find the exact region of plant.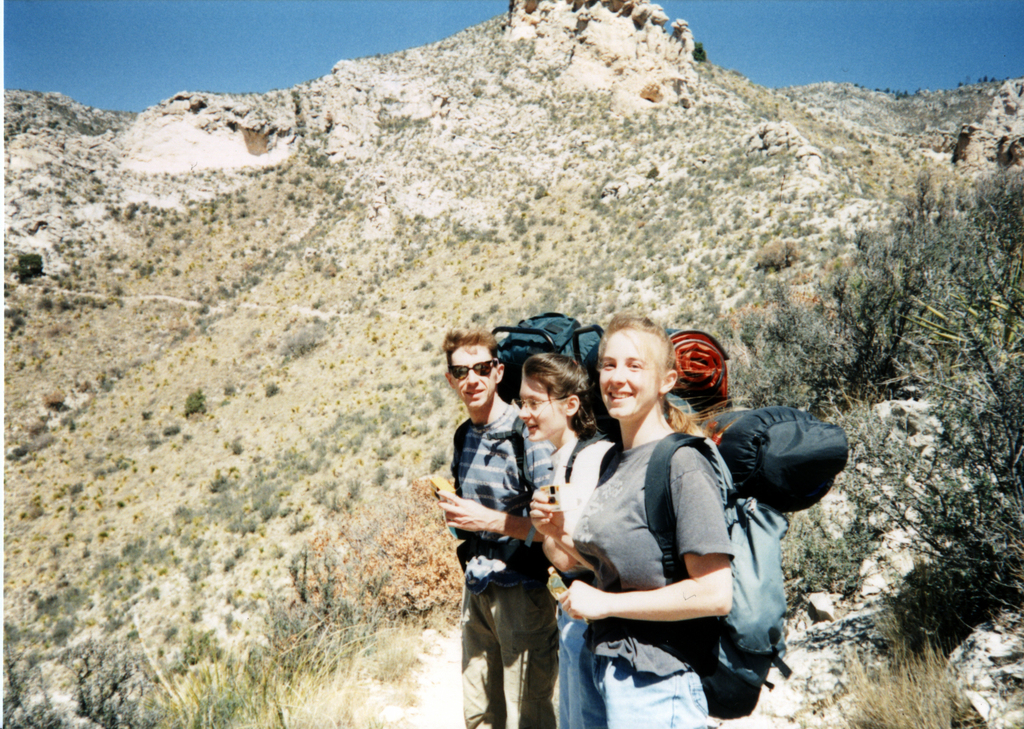
Exact region: (x1=533, y1=231, x2=545, y2=242).
